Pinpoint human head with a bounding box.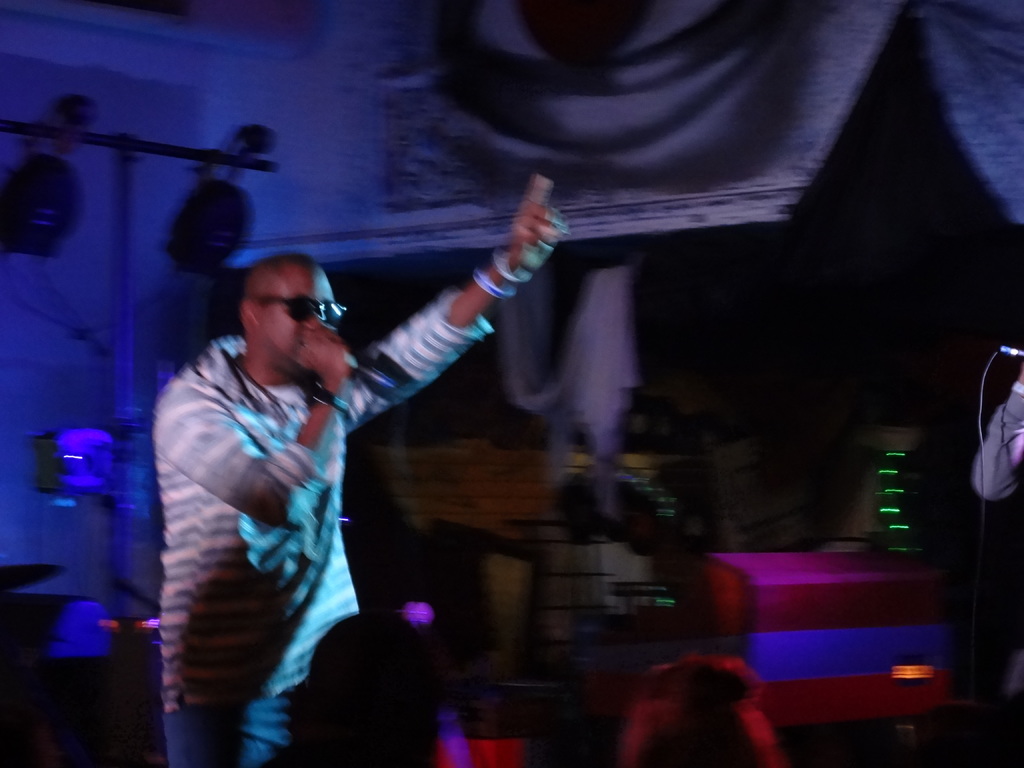
region(629, 657, 774, 767).
